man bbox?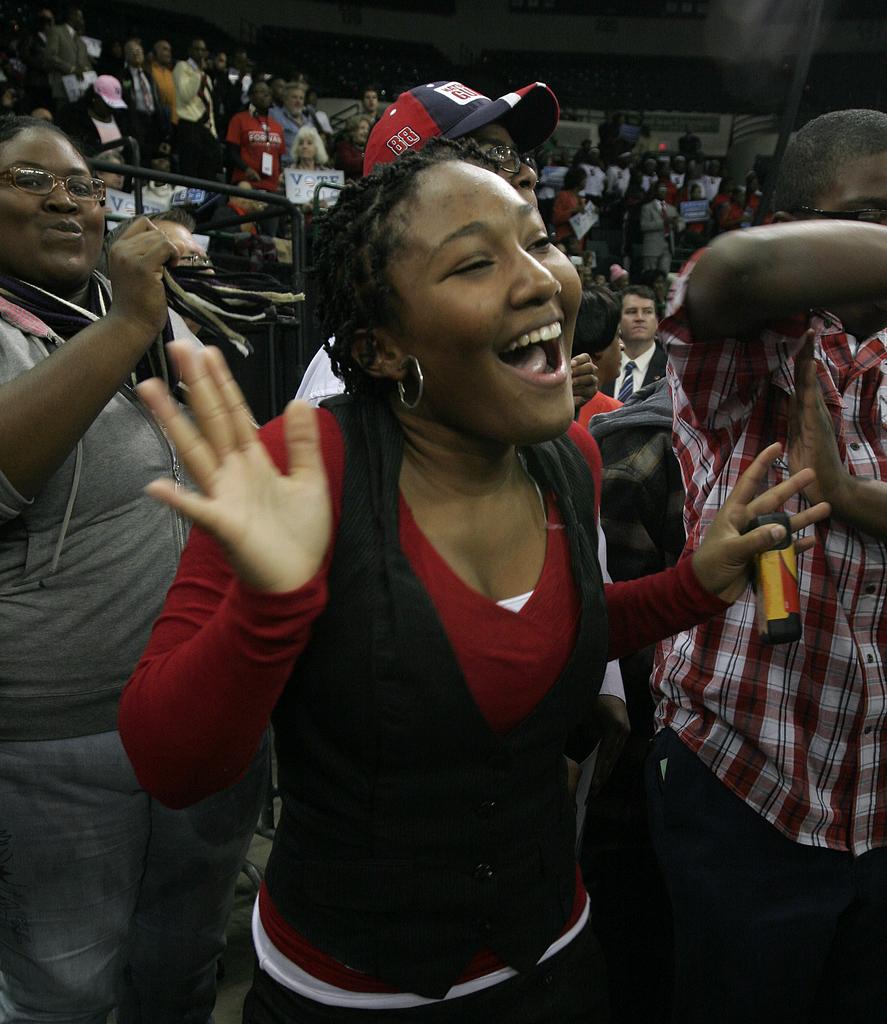
bbox=(573, 144, 605, 218)
